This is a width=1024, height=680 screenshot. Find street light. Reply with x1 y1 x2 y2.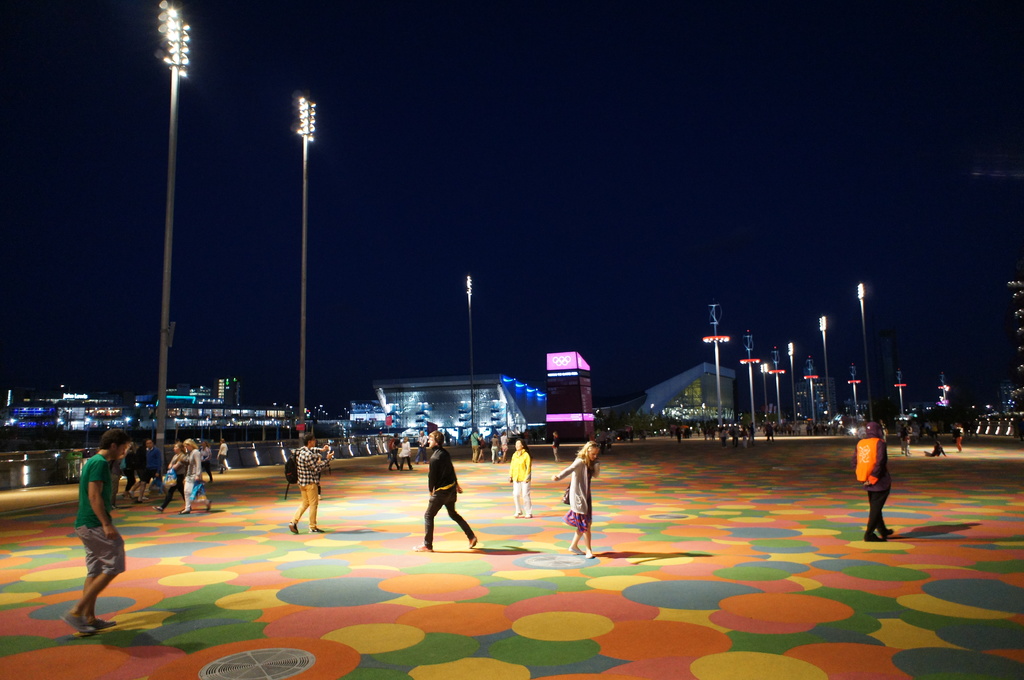
847 365 863 418.
